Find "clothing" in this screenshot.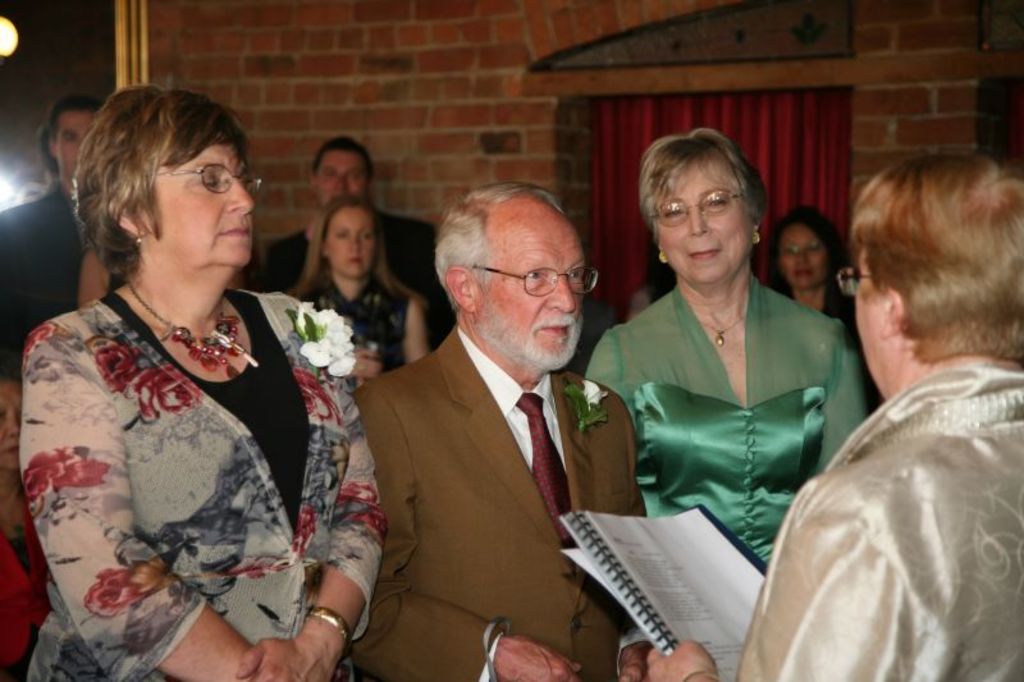
The bounding box for "clothing" is bbox(349, 325, 652, 681).
